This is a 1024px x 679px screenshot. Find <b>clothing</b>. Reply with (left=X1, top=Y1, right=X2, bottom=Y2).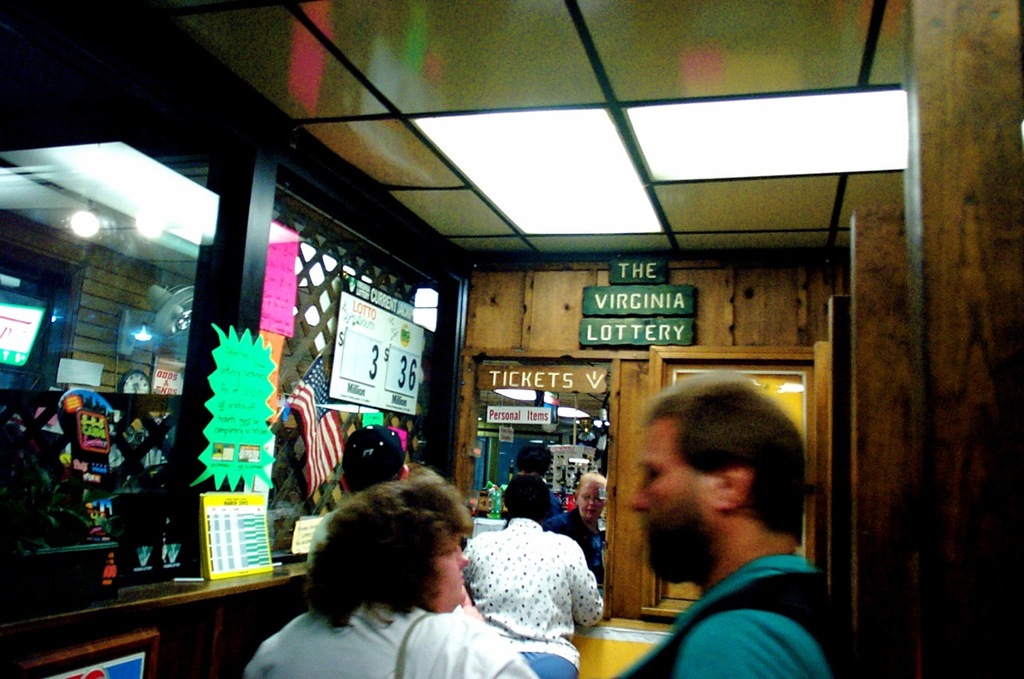
(left=546, top=478, right=562, bottom=519).
